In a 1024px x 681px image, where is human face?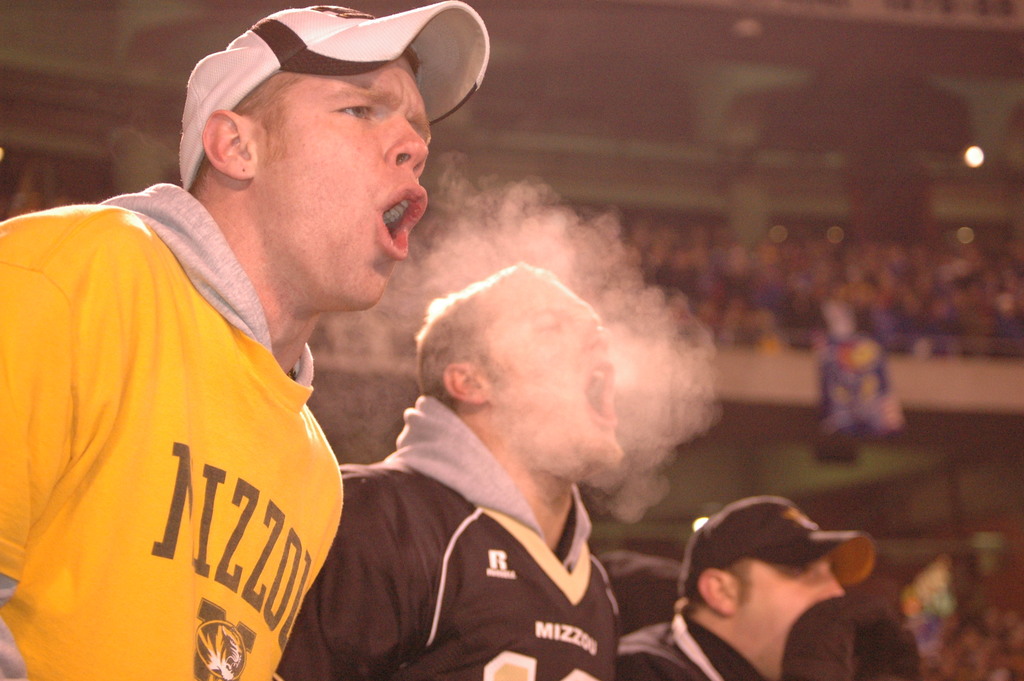
246:51:435:313.
